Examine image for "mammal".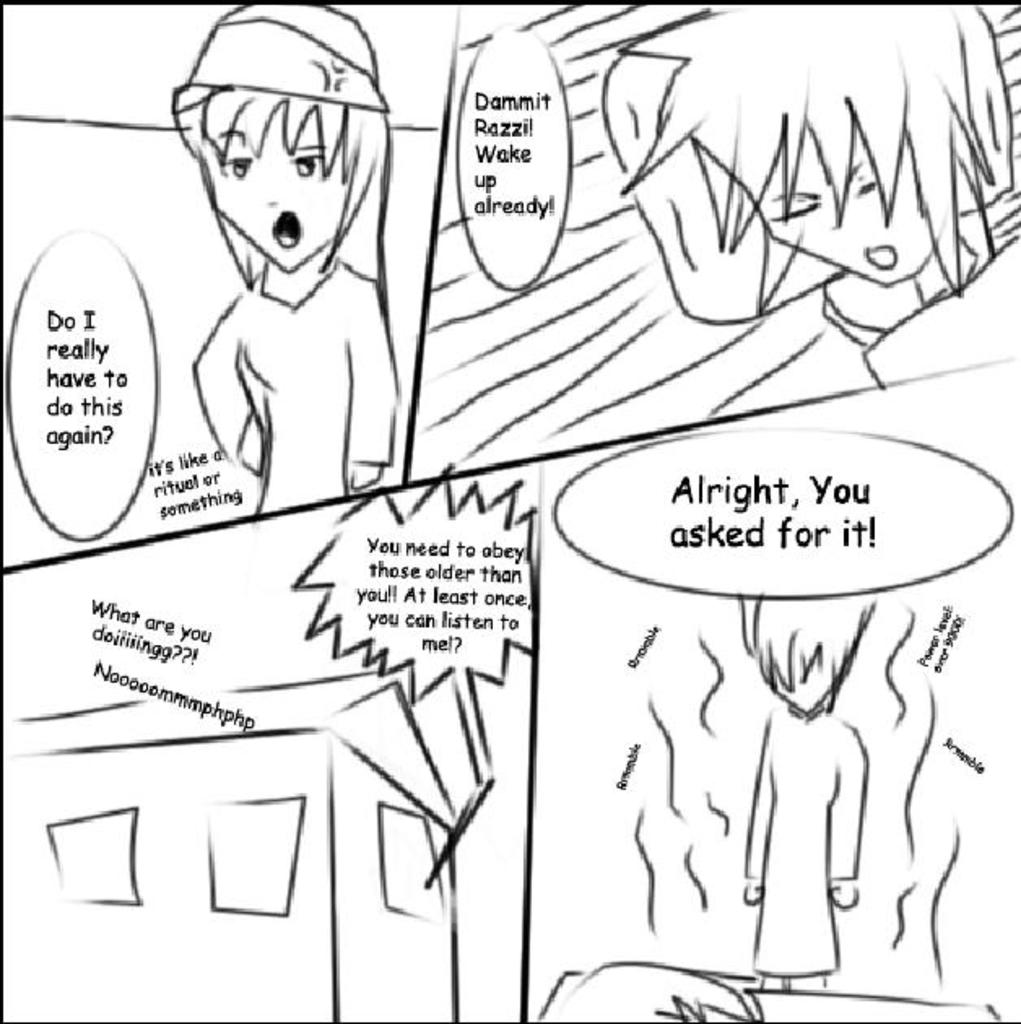
Examination result: 608 3 1010 374.
